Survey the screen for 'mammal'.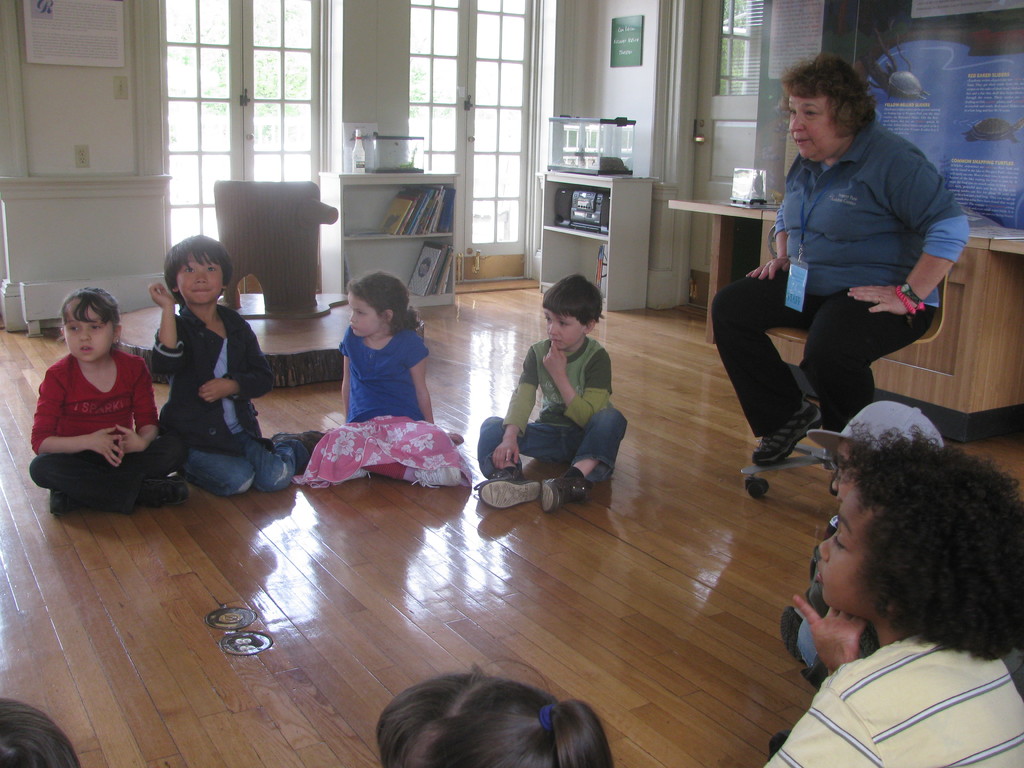
Survey found: BBox(472, 271, 630, 509).
